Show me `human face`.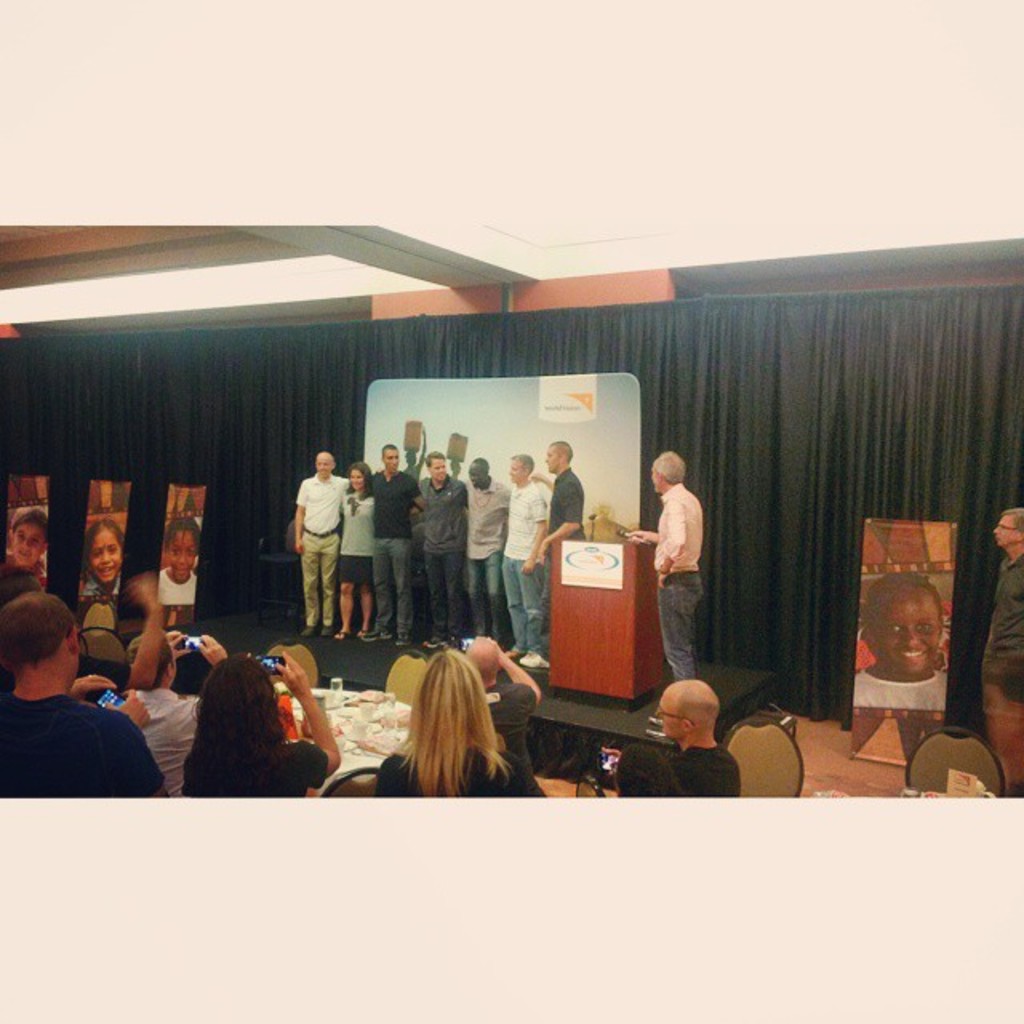
`human face` is here: <bbox>651, 693, 680, 738</bbox>.
